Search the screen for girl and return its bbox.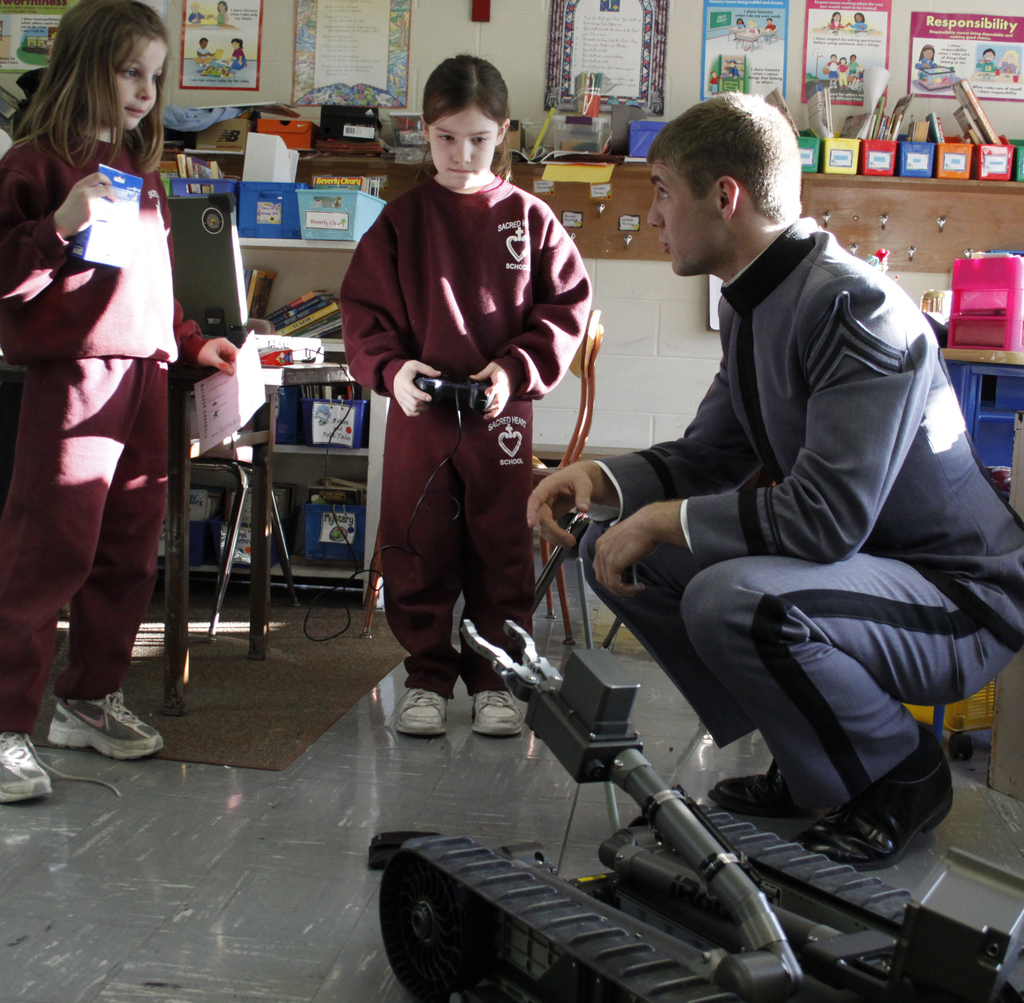
Found: x1=341 y1=51 x2=593 y2=737.
